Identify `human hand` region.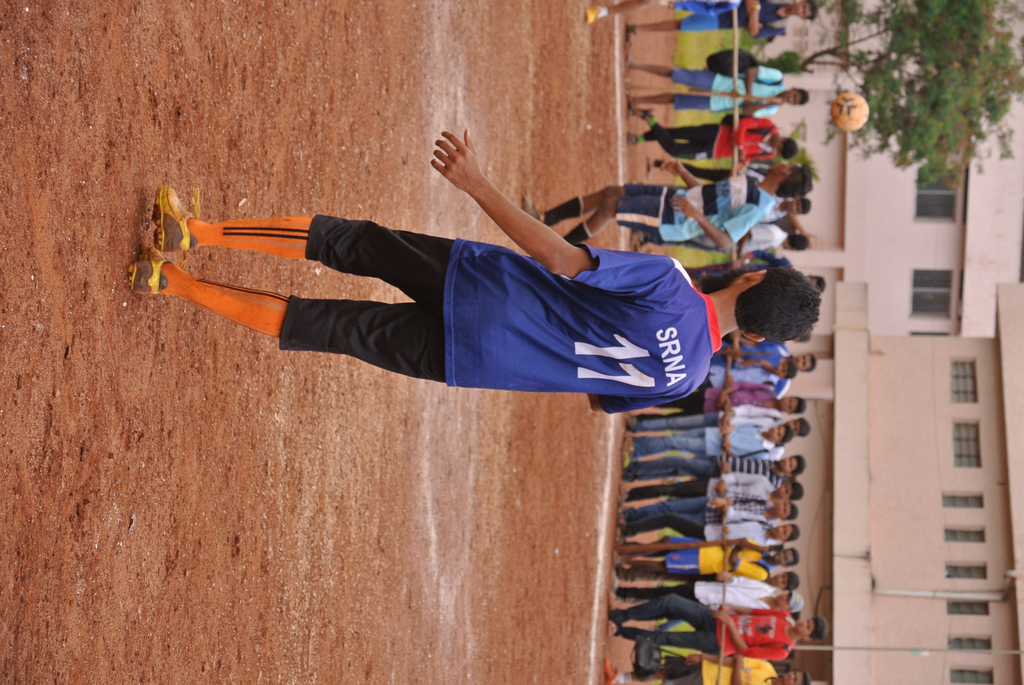
Region: [x1=720, y1=423, x2=736, y2=435].
